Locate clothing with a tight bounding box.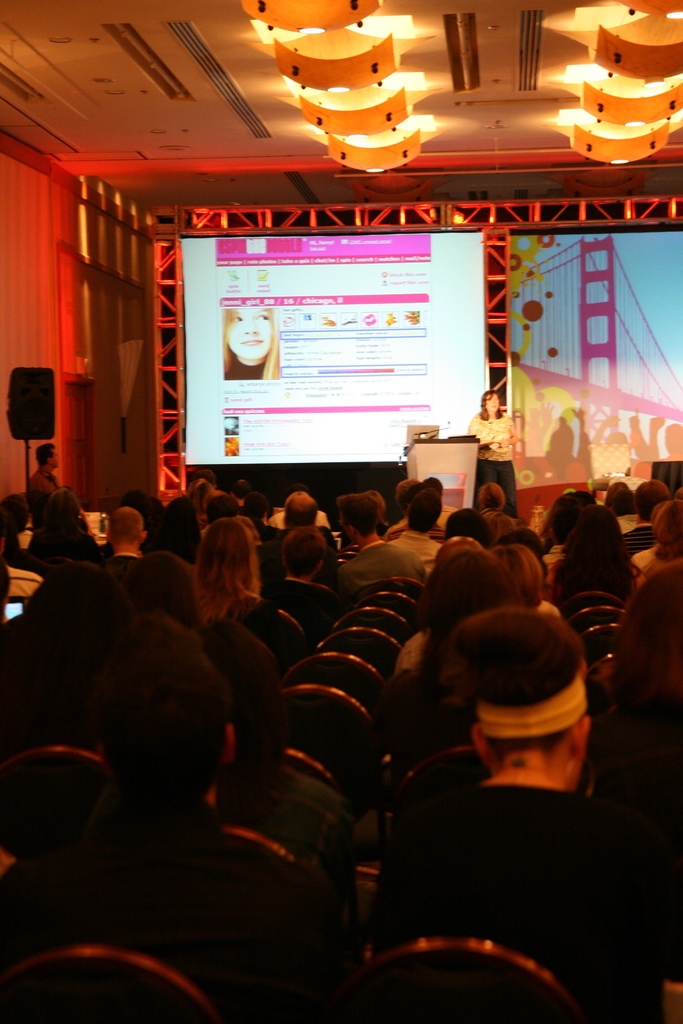
336, 541, 424, 604.
